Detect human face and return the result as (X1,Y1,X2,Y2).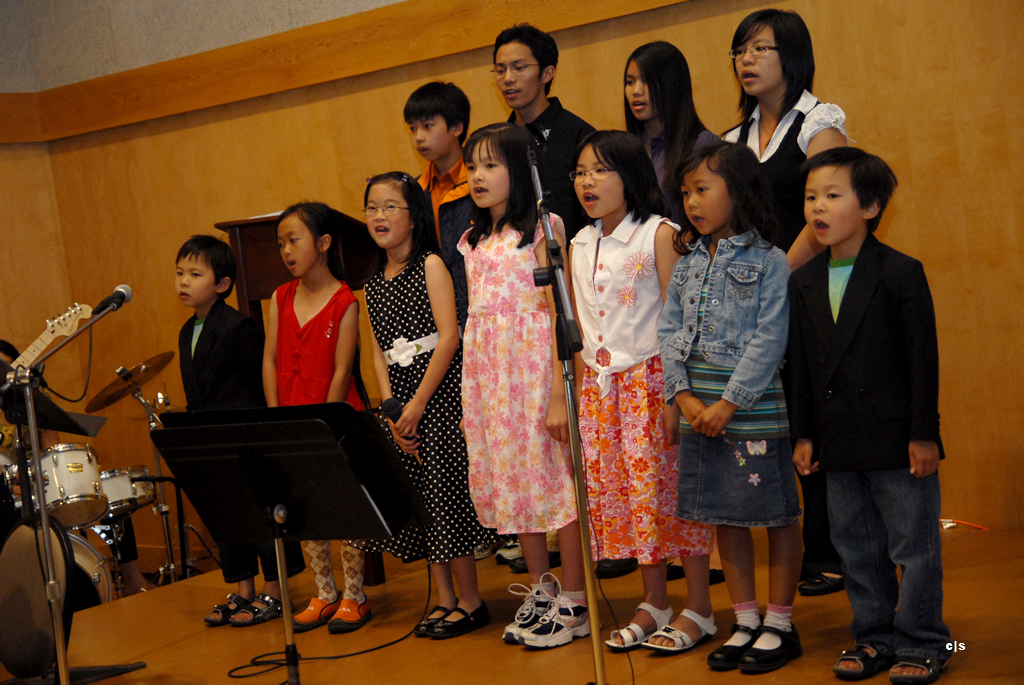
(277,213,319,275).
